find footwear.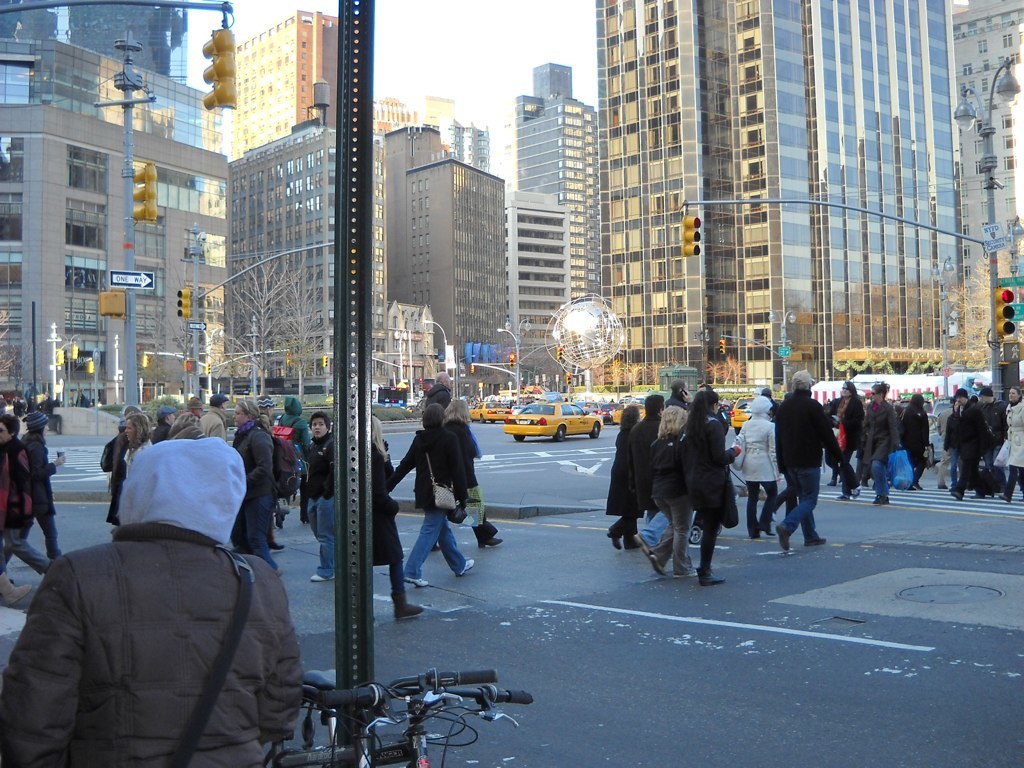
bbox=[692, 566, 718, 582].
